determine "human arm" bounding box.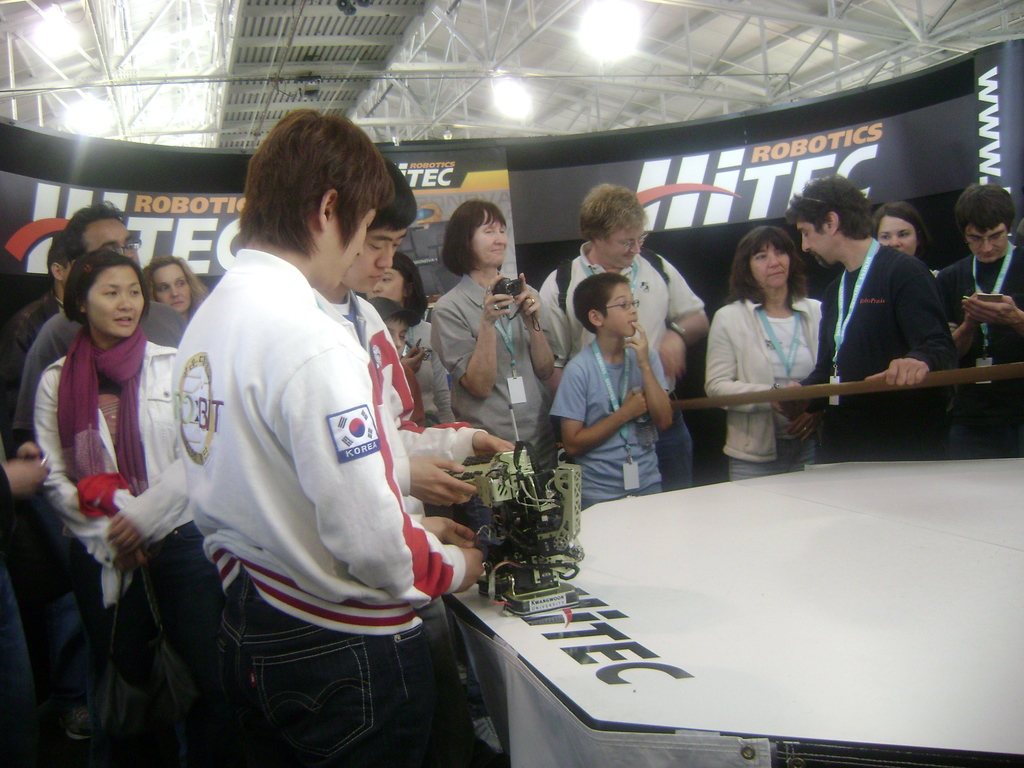
Determined: (962,253,1023,342).
